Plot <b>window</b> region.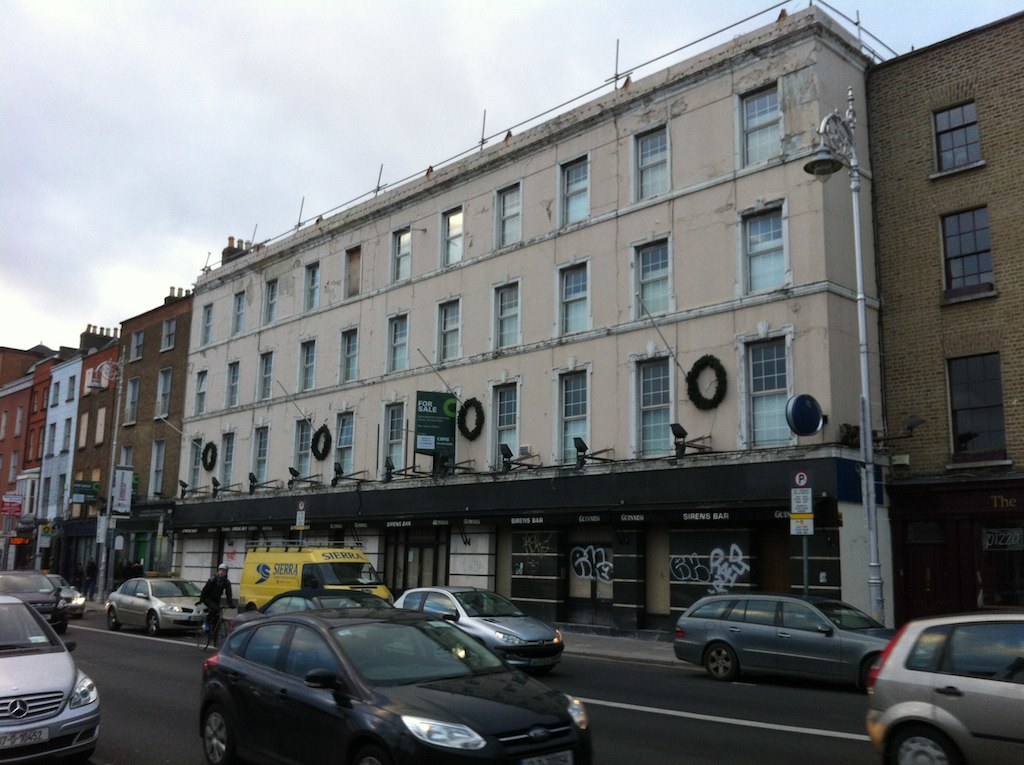
Plotted at rect(939, 202, 988, 304).
